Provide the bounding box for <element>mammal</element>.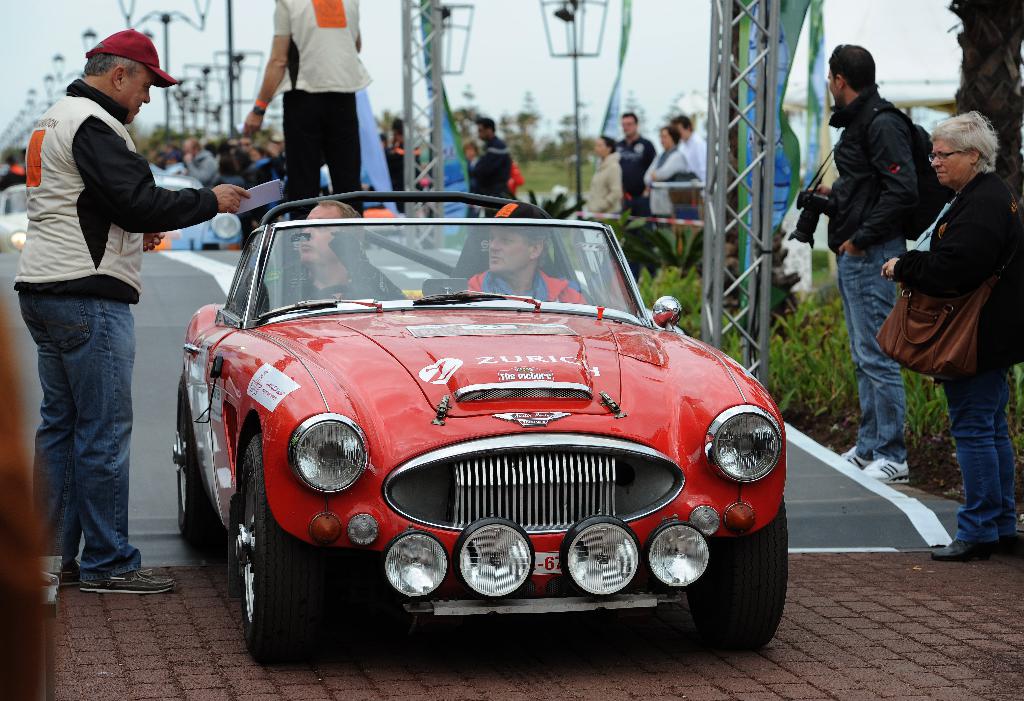
x1=460, y1=140, x2=480, y2=173.
